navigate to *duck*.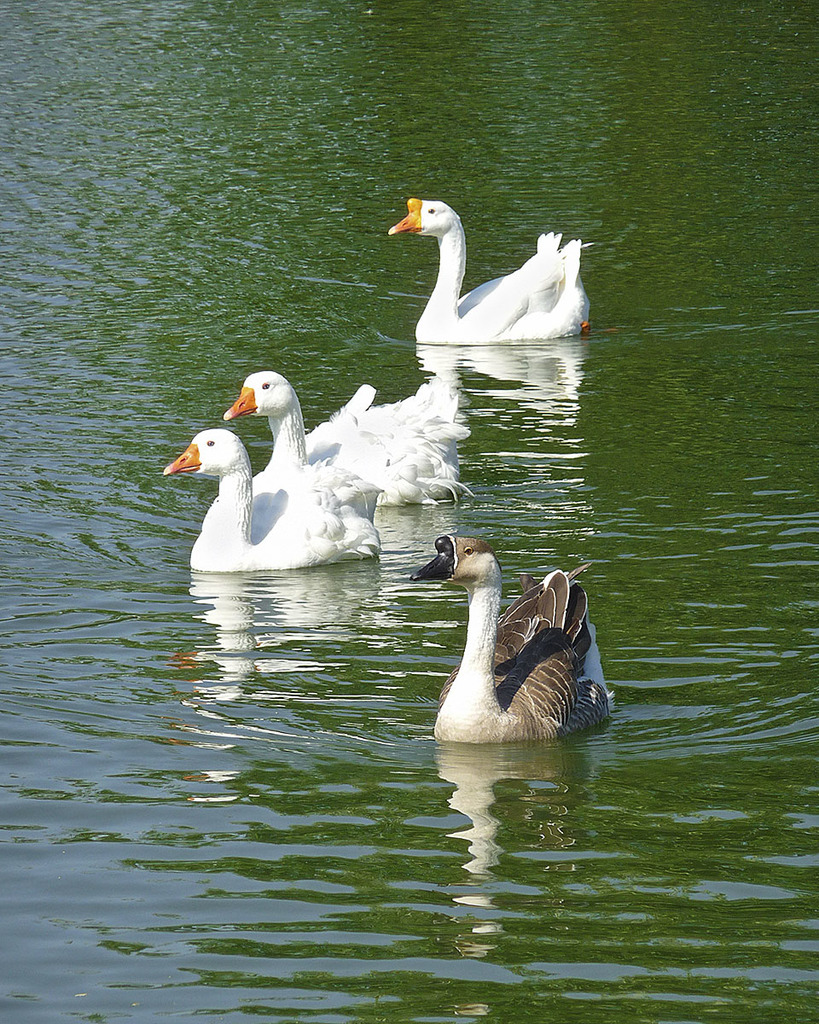
Navigation target: l=407, t=532, r=615, b=744.
